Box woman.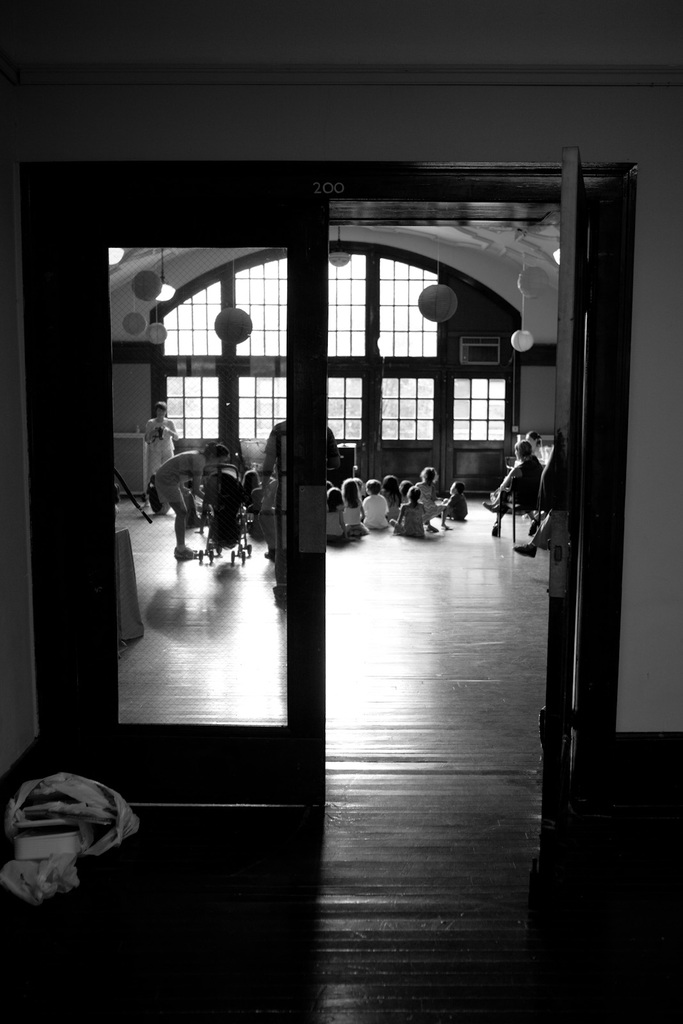
l=143, t=399, r=179, b=516.
